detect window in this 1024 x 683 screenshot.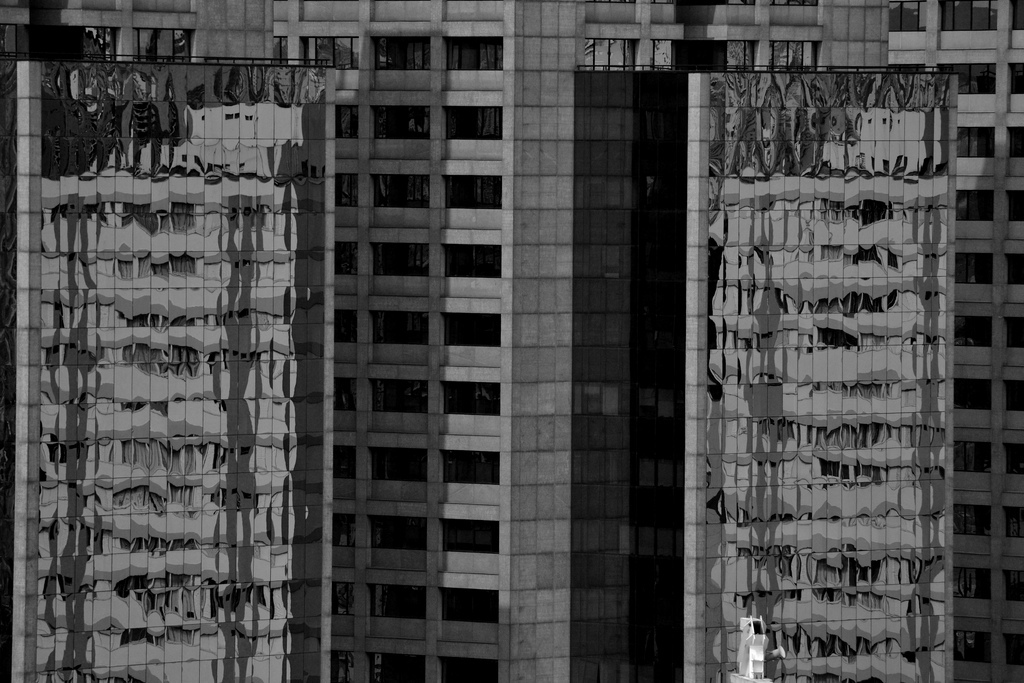
Detection: bbox=(821, 329, 865, 352).
